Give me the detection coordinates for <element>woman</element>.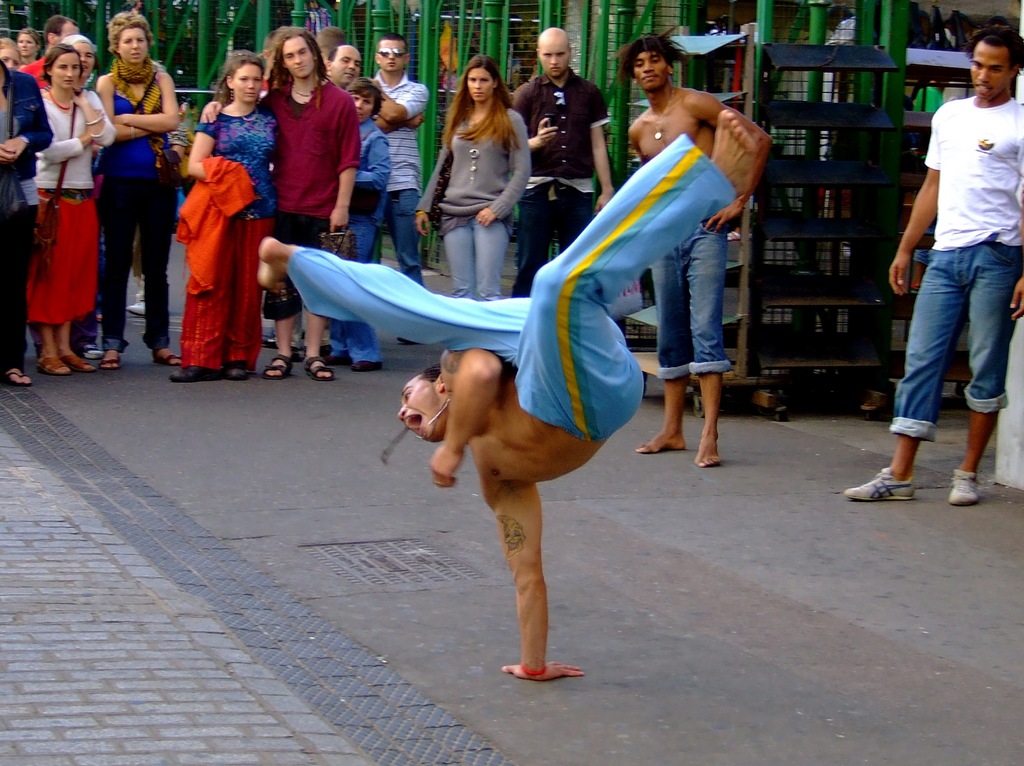
BBox(25, 40, 121, 381).
